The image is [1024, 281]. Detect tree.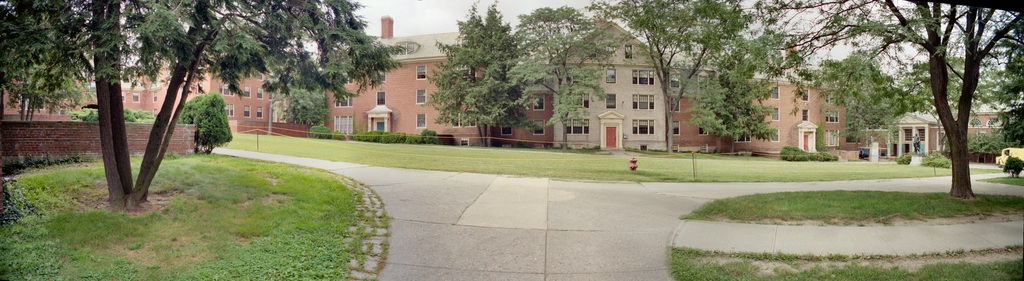
Detection: (504,4,624,144).
